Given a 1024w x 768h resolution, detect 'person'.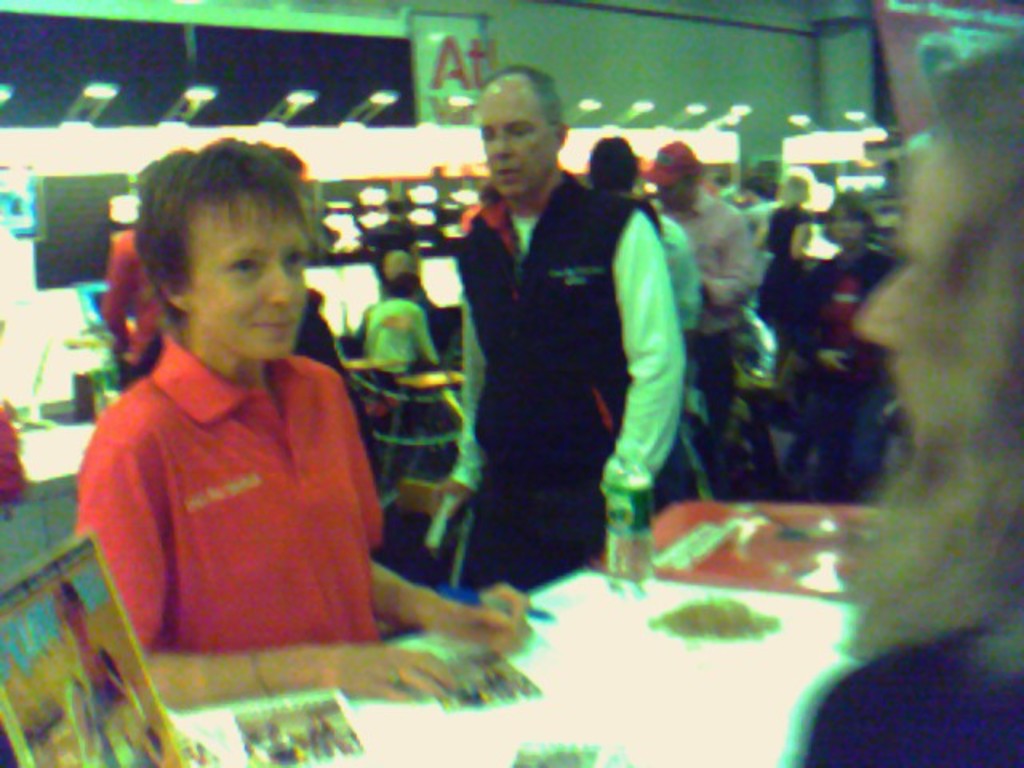
crop(54, 146, 416, 698).
